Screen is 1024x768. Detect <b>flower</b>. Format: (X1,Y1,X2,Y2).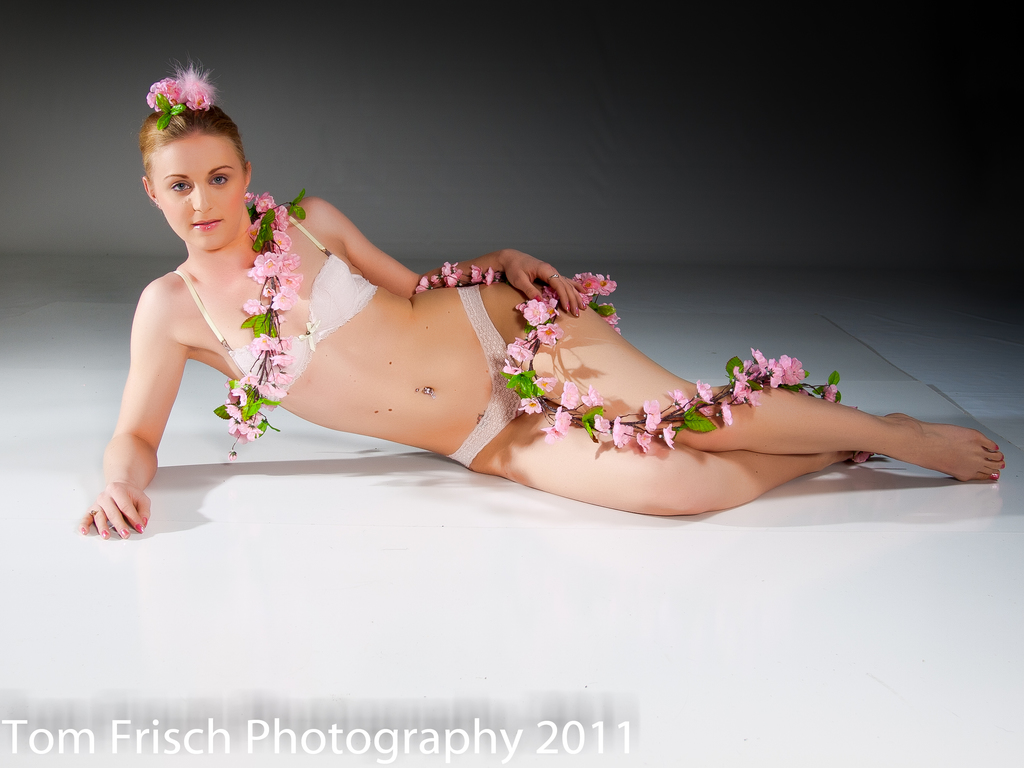
(637,422,643,454).
